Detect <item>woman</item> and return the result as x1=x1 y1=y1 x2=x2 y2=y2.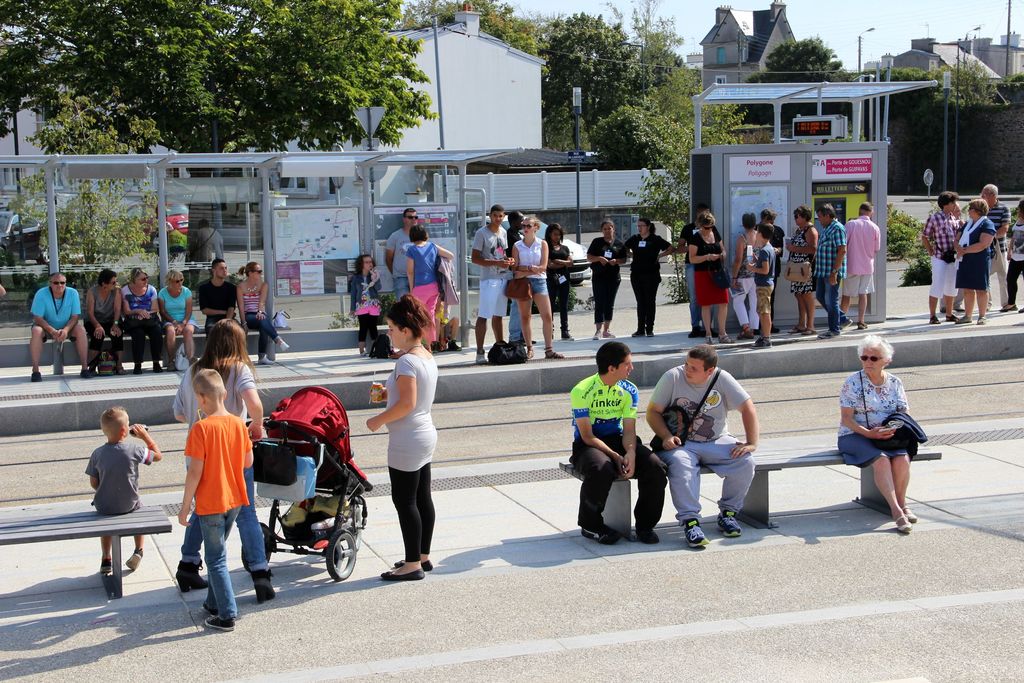
x1=952 y1=193 x2=996 y2=321.
